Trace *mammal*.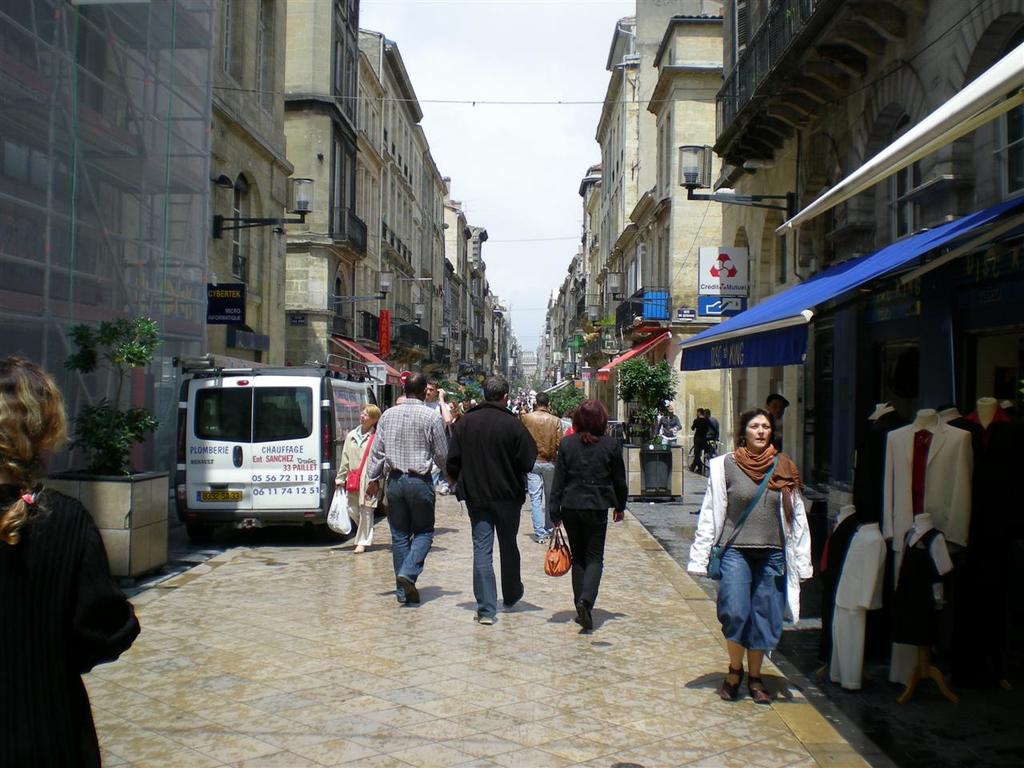
Traced to BBox(444, 373, 540, 626).
